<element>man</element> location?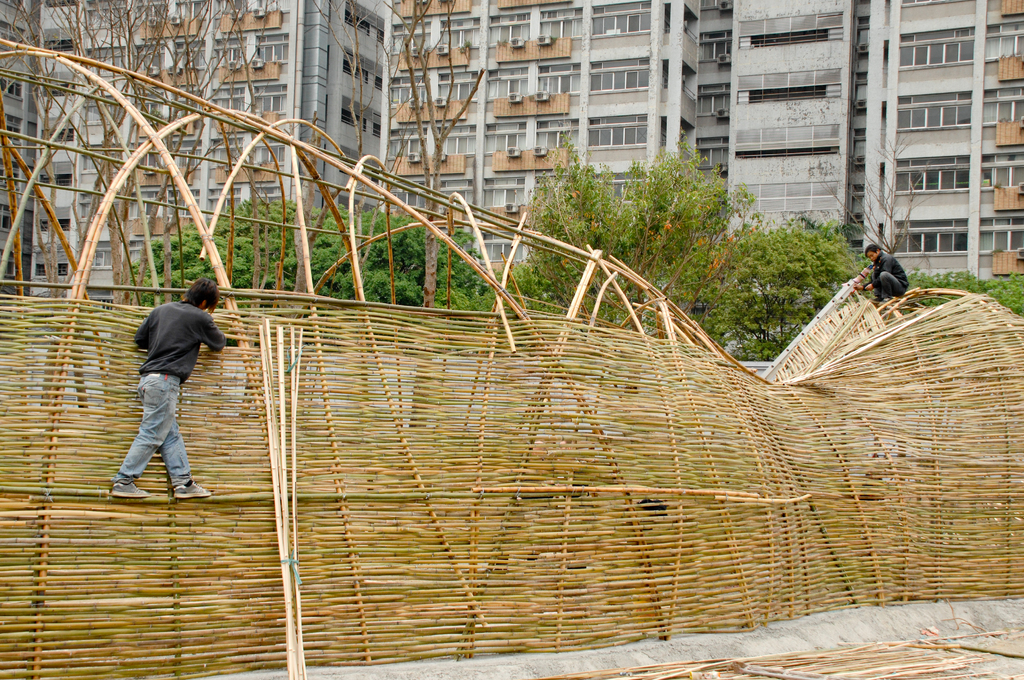
x1=841 y1=243 x2=912 y2=302
